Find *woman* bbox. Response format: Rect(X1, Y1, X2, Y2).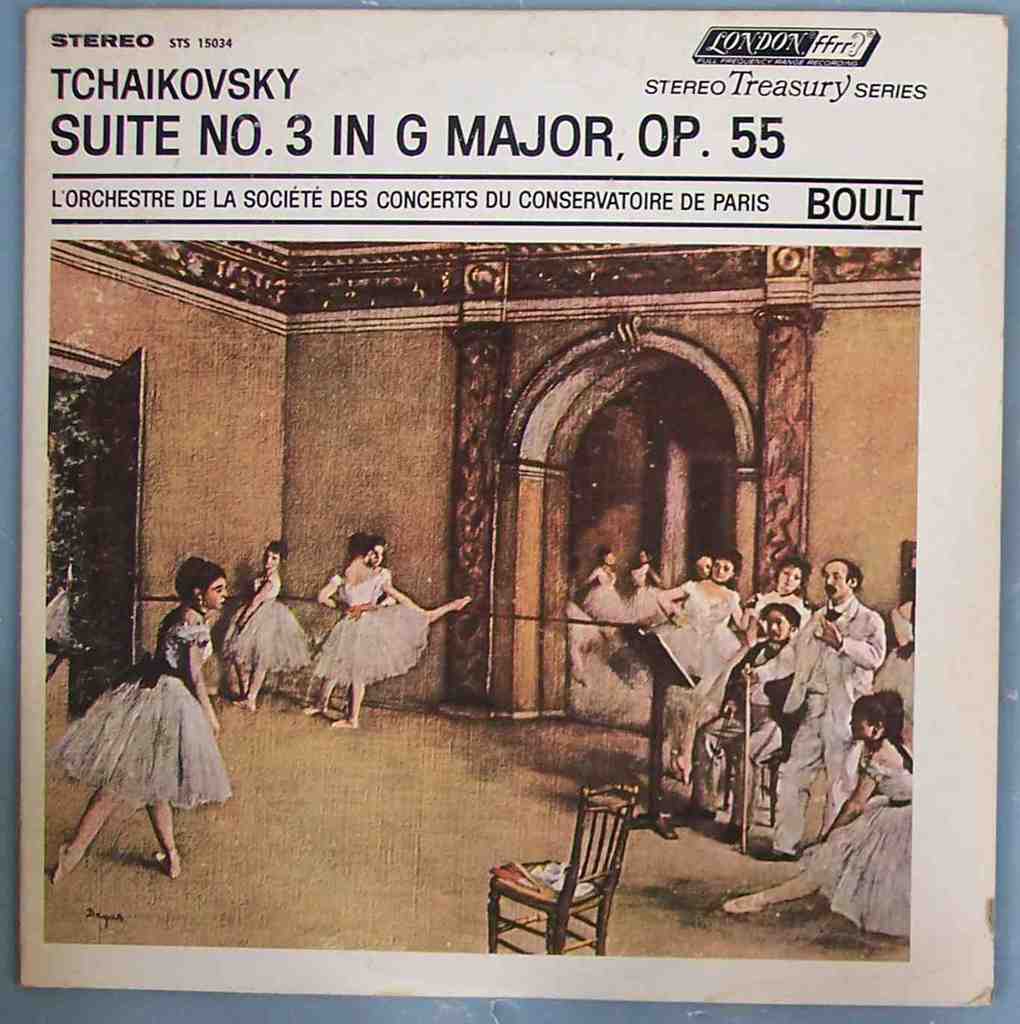
Rect(52, 554, 240, 884).
